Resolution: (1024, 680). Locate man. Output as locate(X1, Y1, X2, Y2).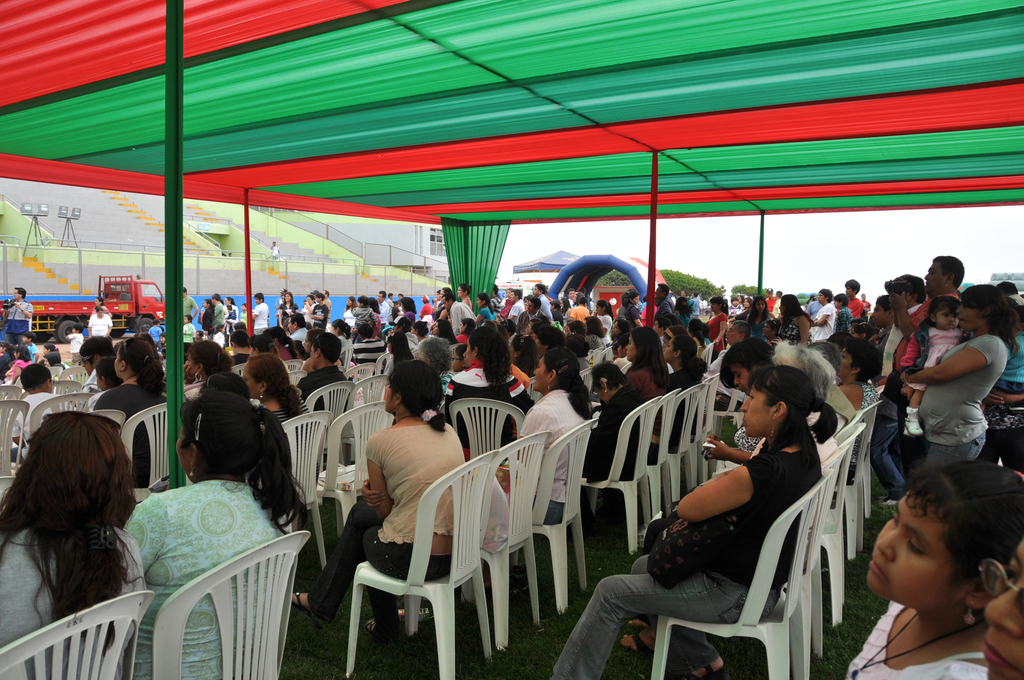
locate(297, 333, 354, 416).
